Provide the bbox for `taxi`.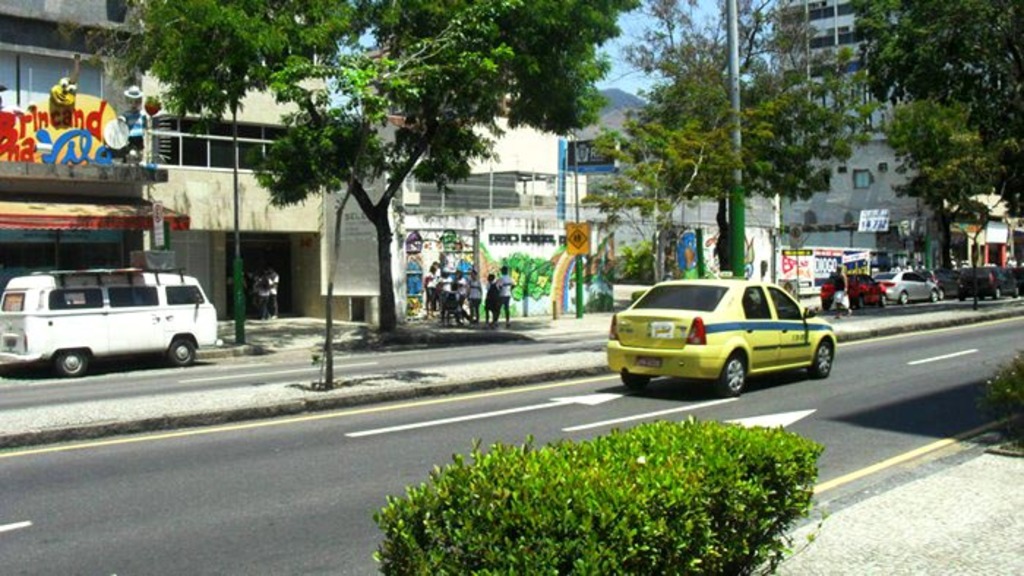
<region>609, 272, 835, 398</region>.
